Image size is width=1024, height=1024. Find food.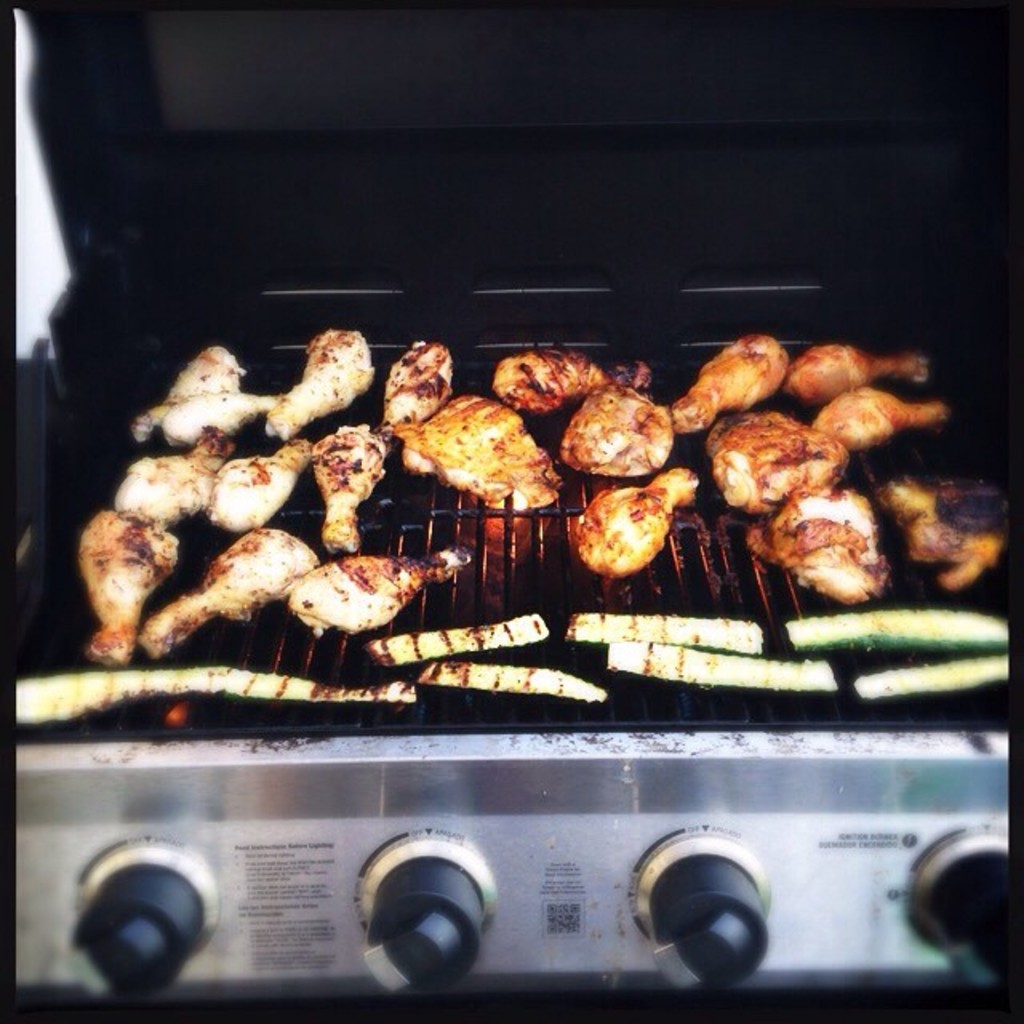
locate(136, 526, 314, 648).
